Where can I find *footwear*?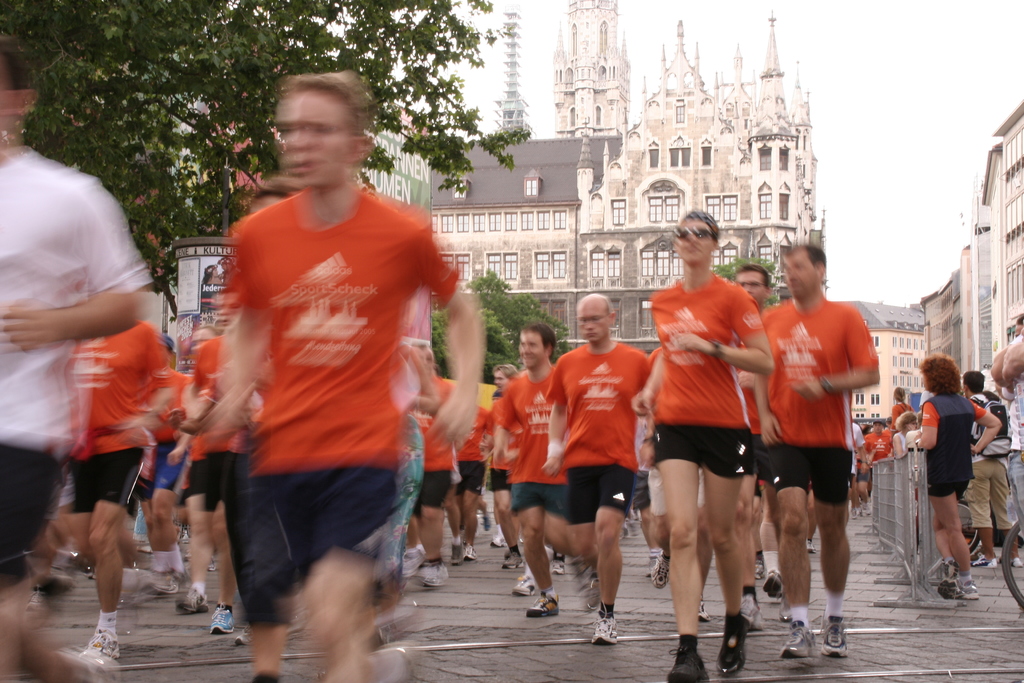
You can find it at bbox=(780, 621, 819, 662).
